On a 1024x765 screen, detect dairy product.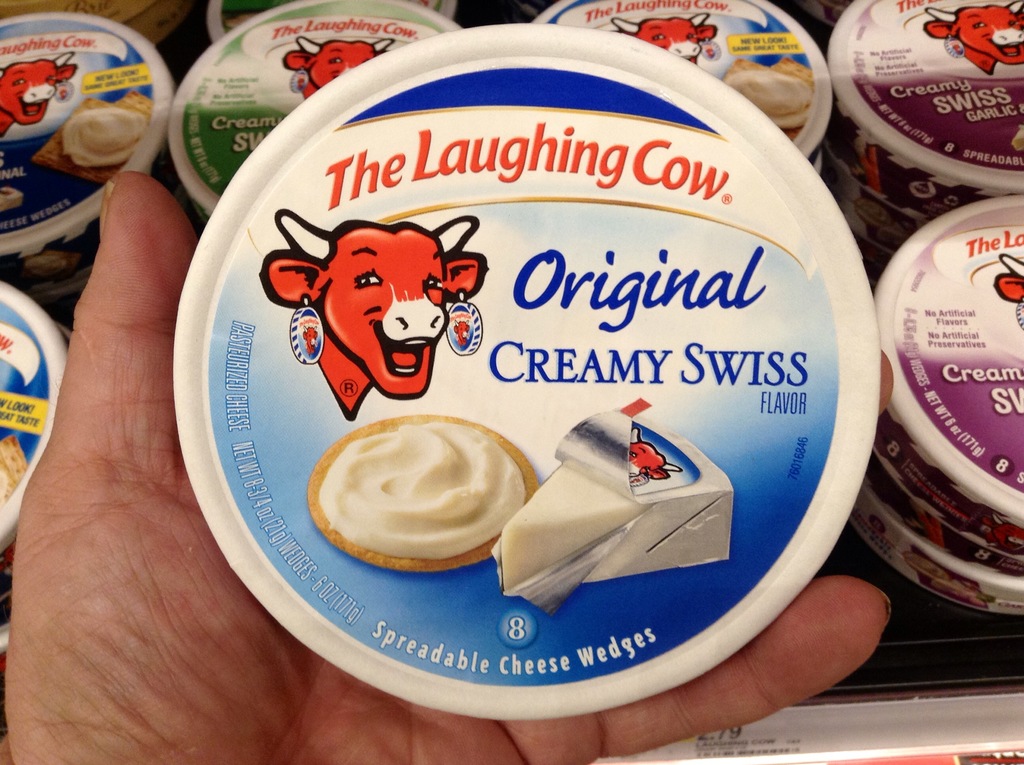
[x1=0, y1=277, x2=72, y2=611].
